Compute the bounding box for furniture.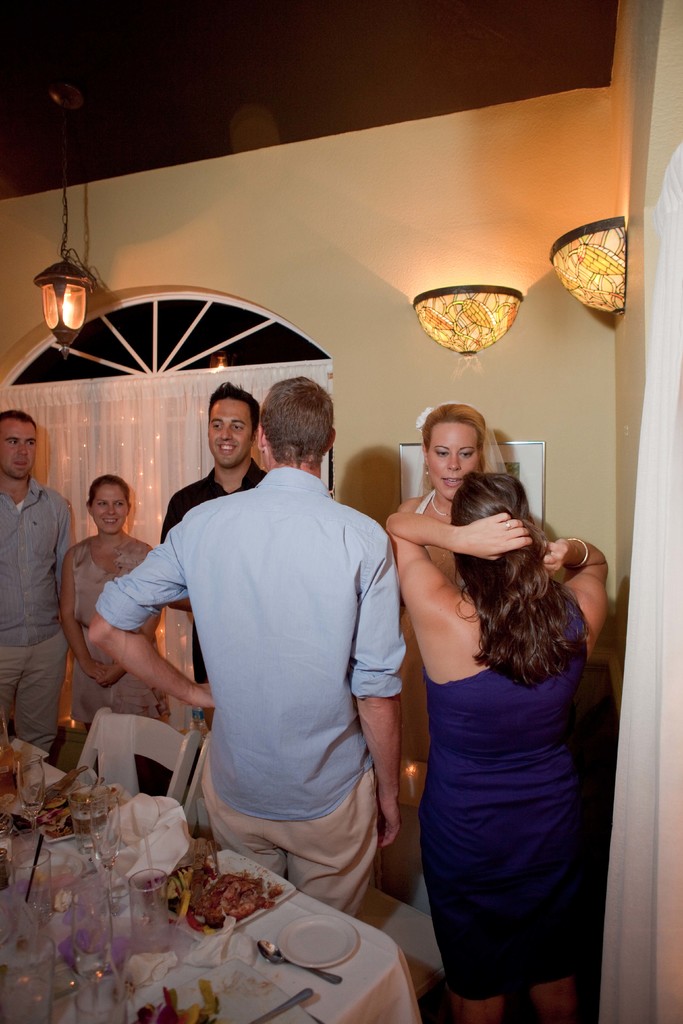
{"x1": 358, "y1": 758, "x2": 446, "y2": 1001}.
